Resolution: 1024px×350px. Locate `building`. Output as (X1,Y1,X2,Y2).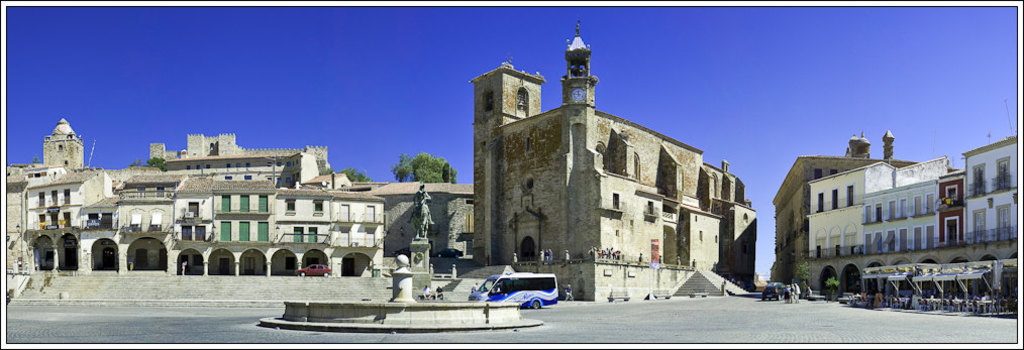
(7,119,385,273).
